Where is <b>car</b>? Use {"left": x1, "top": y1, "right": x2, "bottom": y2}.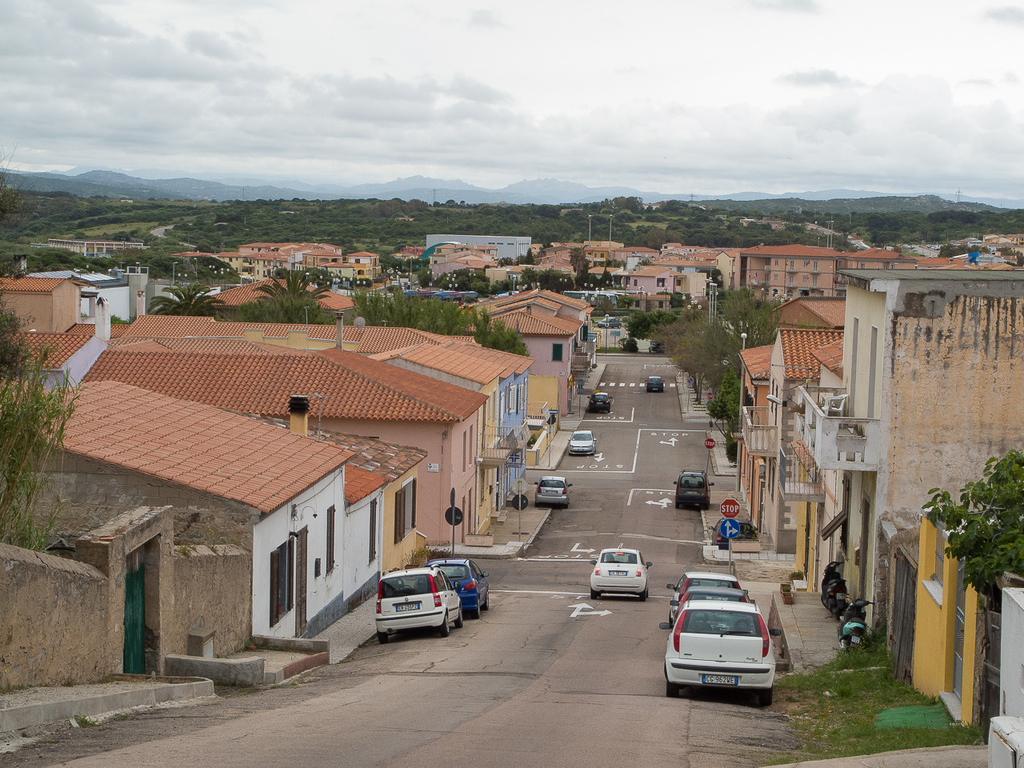
{"left": 658, "top": 600, "right": 782, "bottom": 710}.
